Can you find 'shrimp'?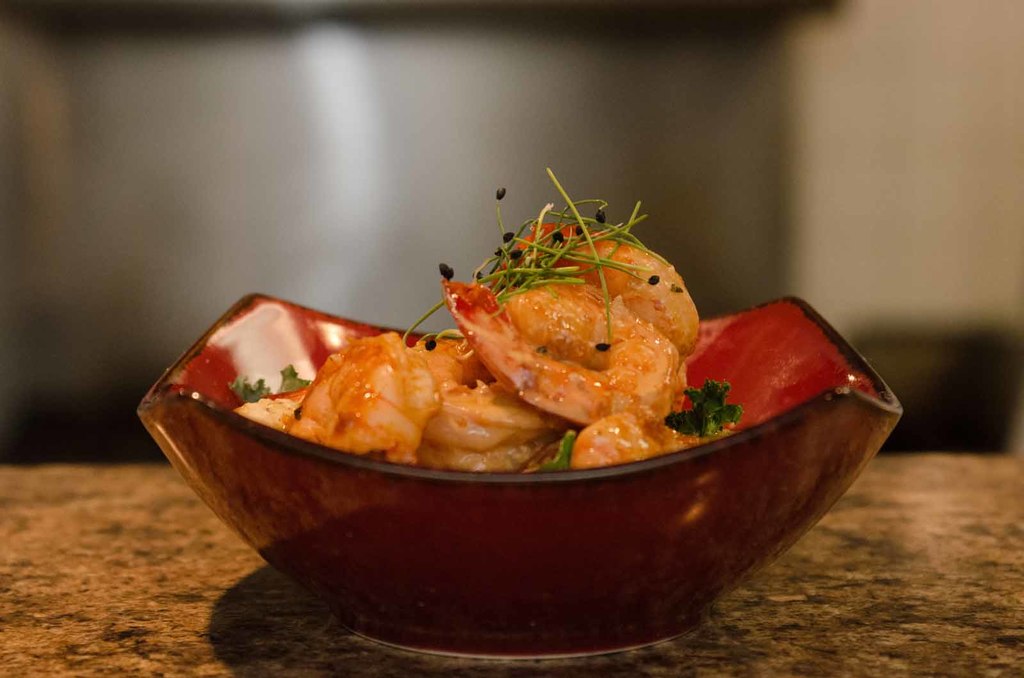
Yes, bounding box: bbox=[275, 331, 435, 472].
